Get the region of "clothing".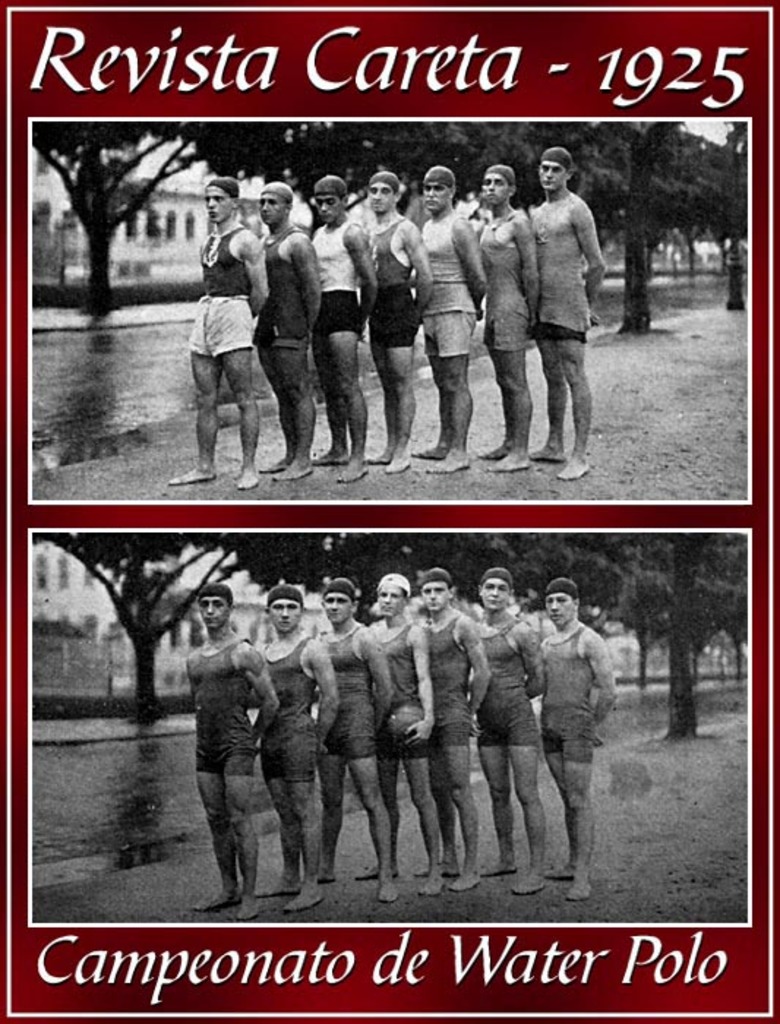
region(480, 211, 531, 353).
